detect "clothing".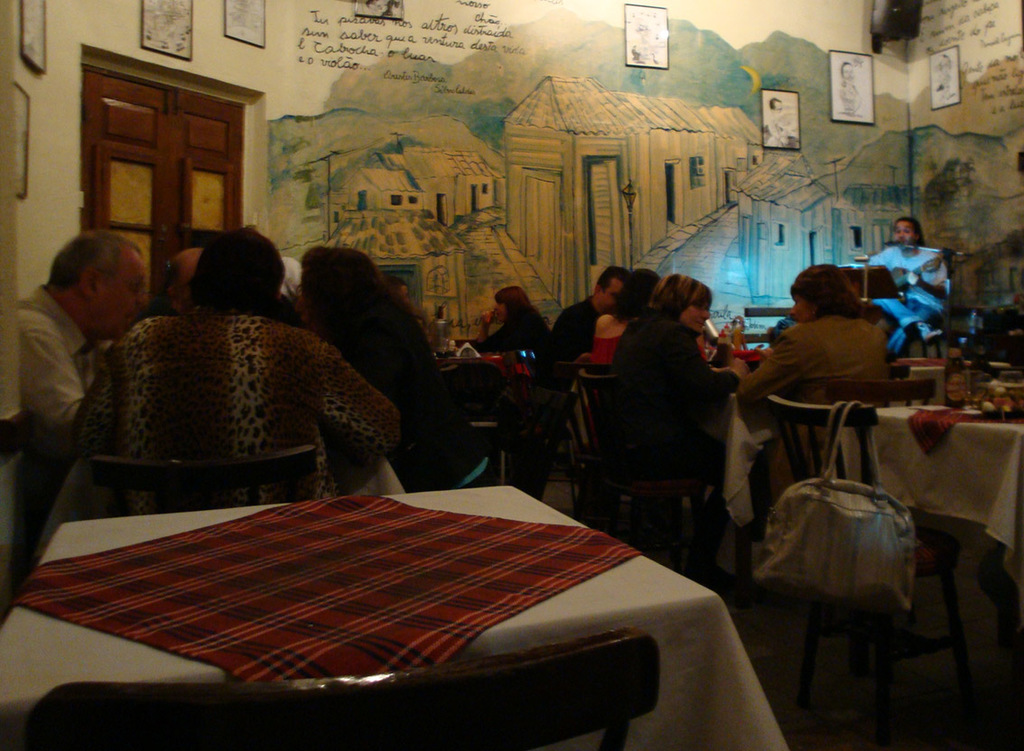
Detected at <box>600,319,743,492</box>.
